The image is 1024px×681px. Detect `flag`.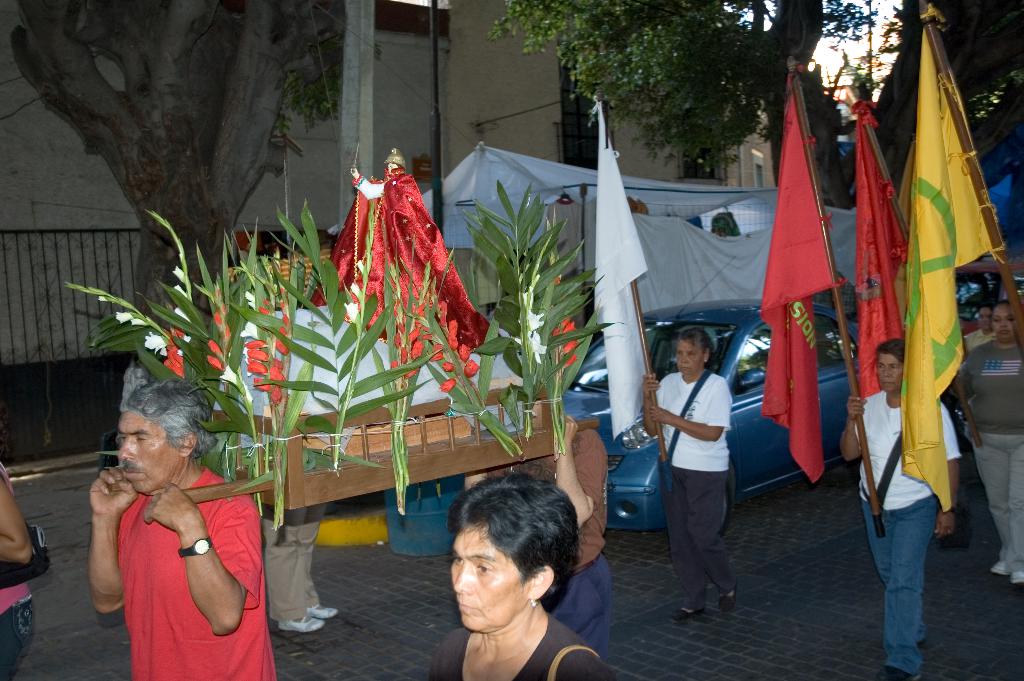
Detection: bbox=[853, 83, 911, 409].
